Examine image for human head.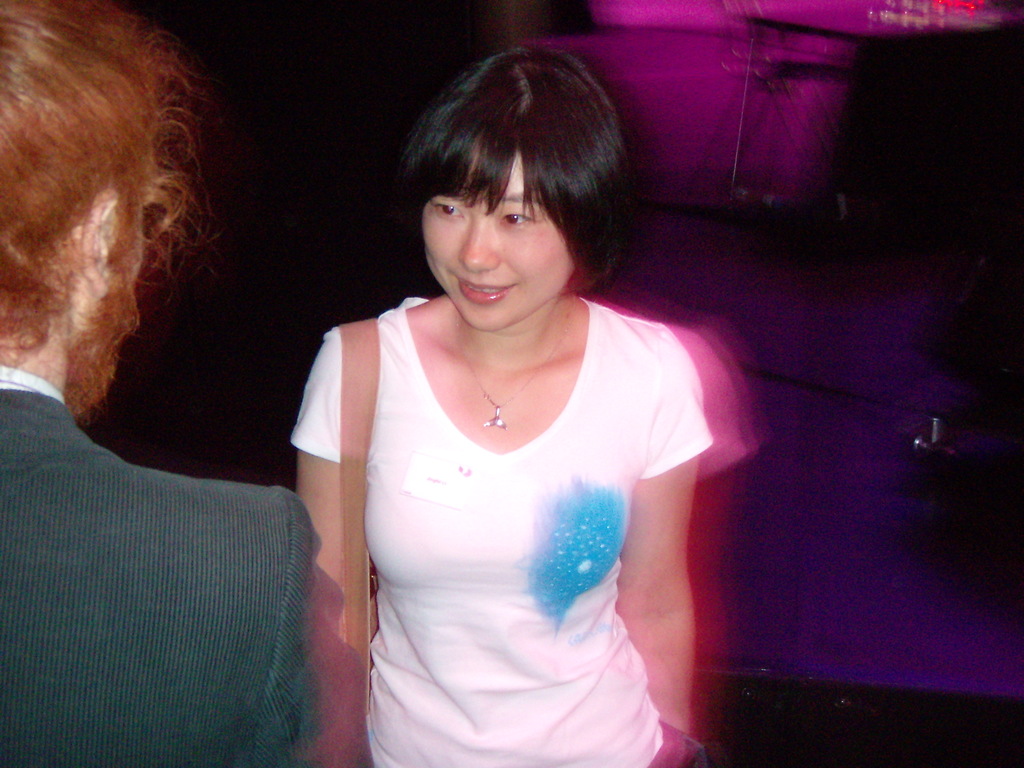
Examination result: (384,48,646,337).
